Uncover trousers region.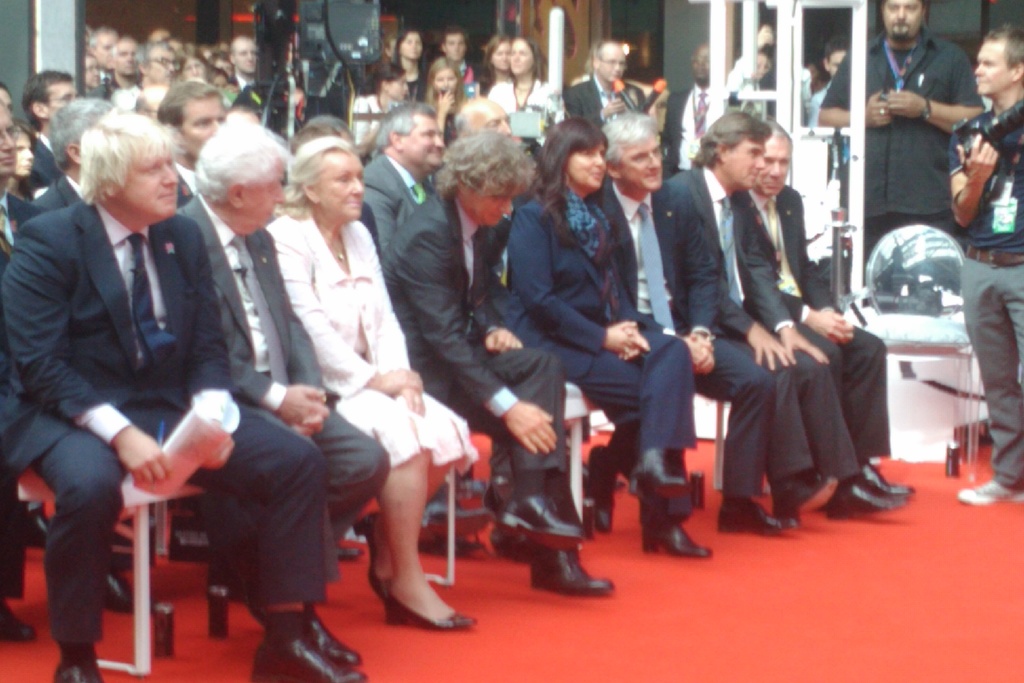
Uncovered: select_region(572, 318, 693, 460).
